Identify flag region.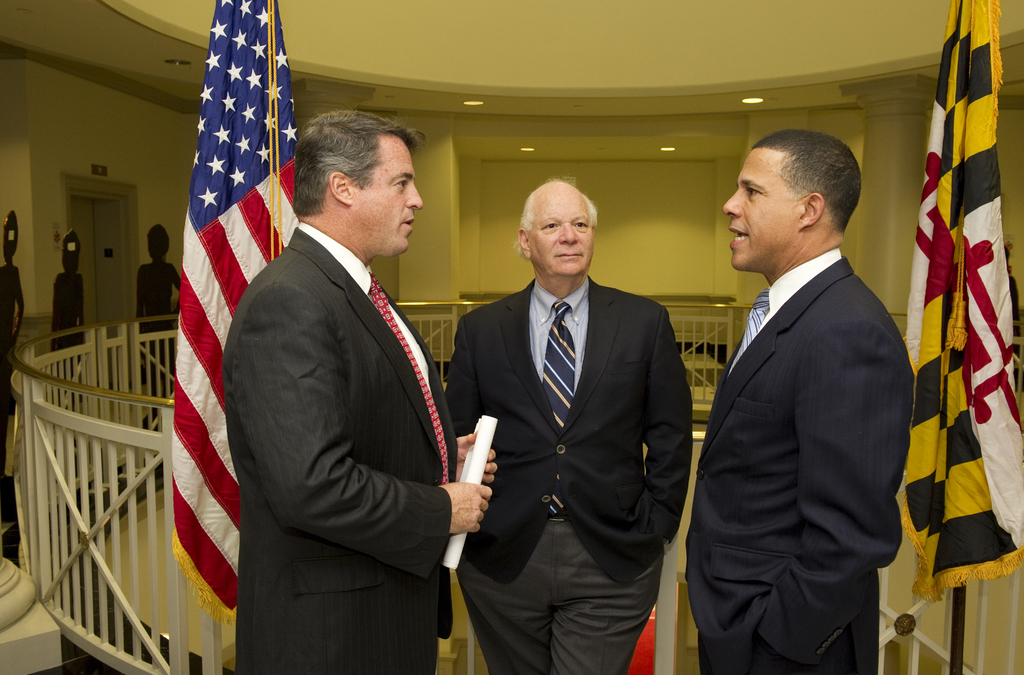
Region: [left=170, top=0, right=298, bottom=622].
